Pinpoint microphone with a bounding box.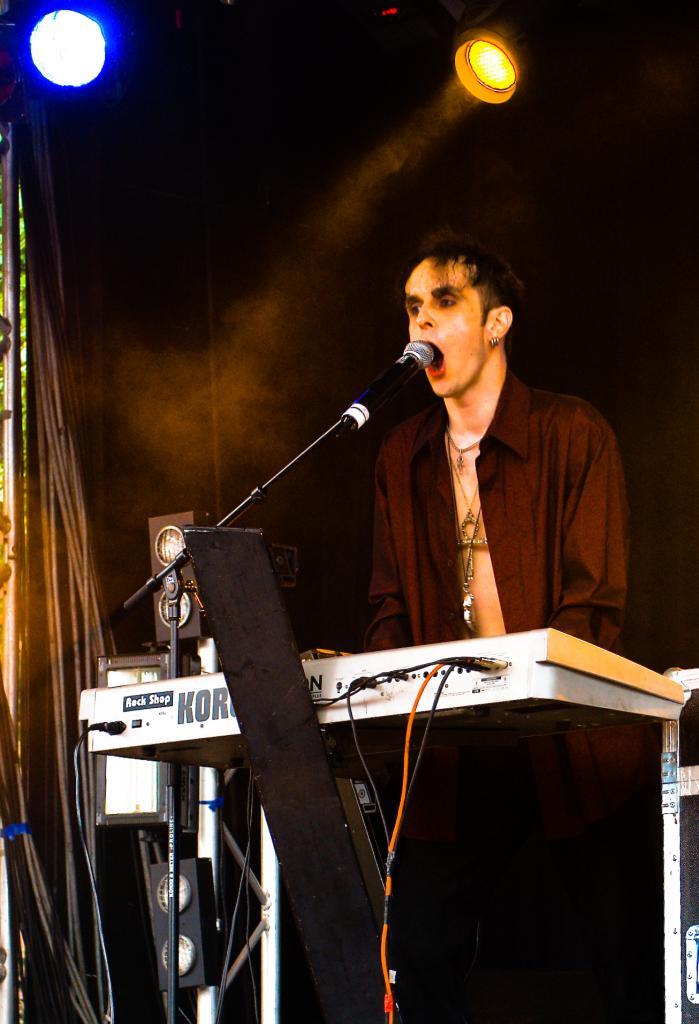
[338, 334, 435, 437].
